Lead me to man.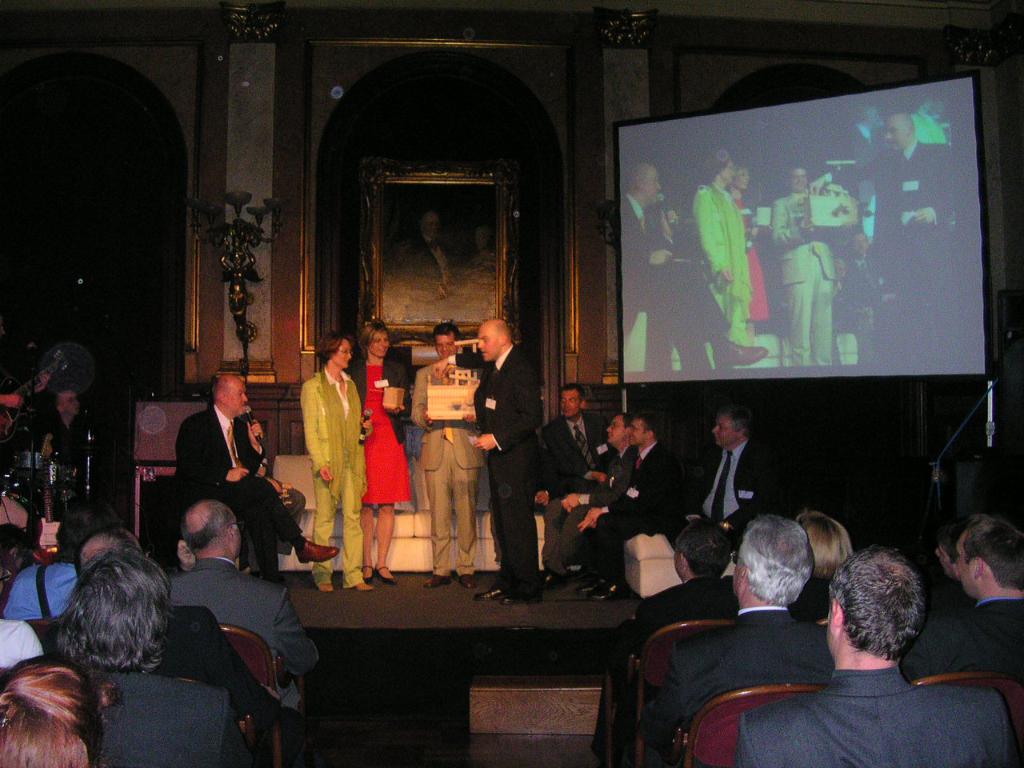
Lead to bbox=[165, 499, 326, 703].
